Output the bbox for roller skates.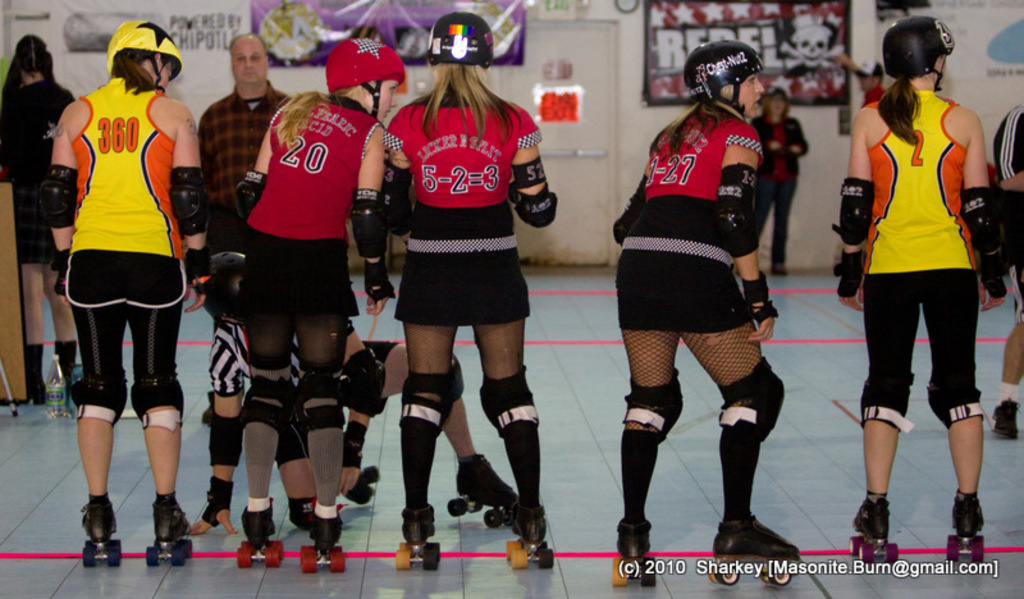
[left=448, top=449, right=524, bottom=526].
